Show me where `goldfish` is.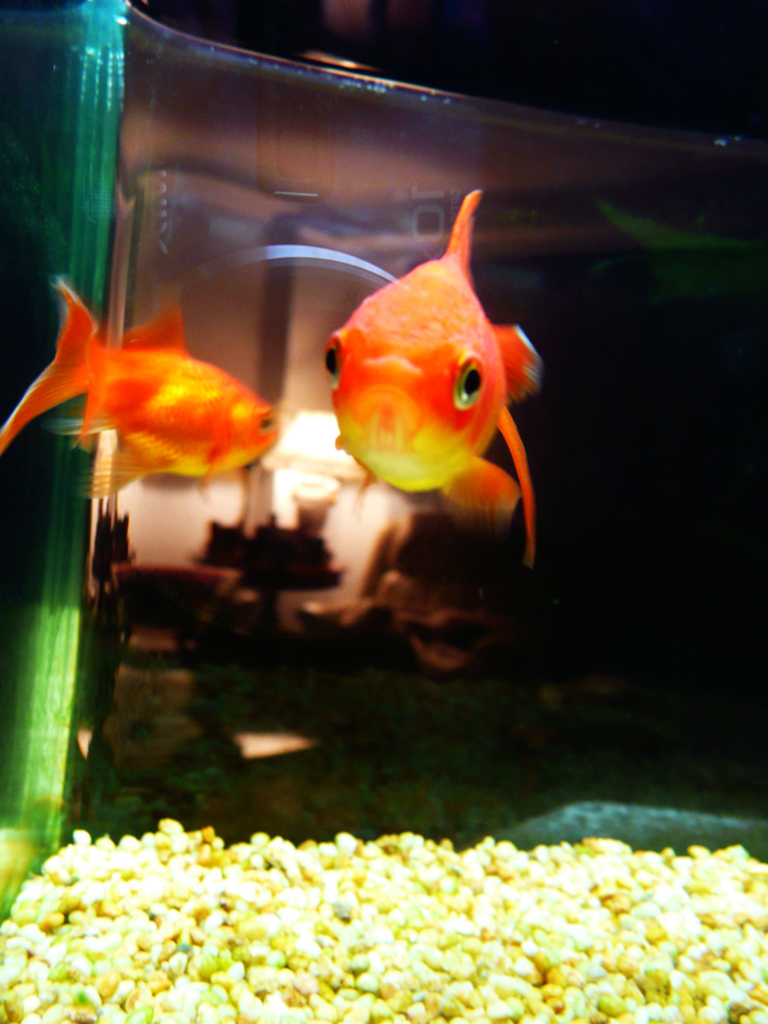
`goldfish` is at 323 177 534 556.
